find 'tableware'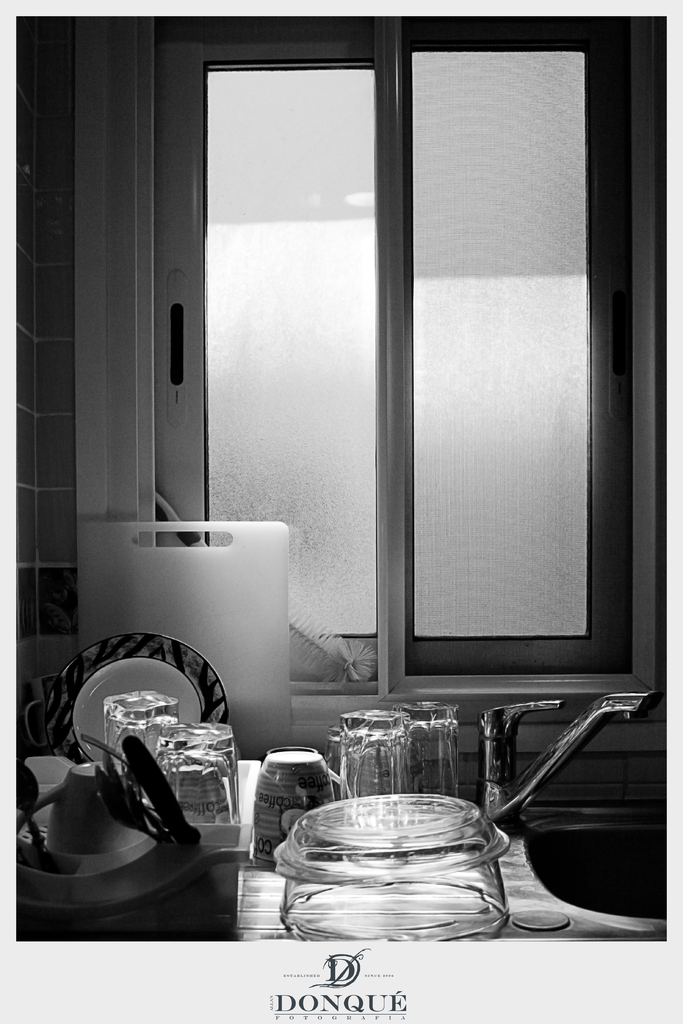
bbox=(103, 687, 179, 801)
